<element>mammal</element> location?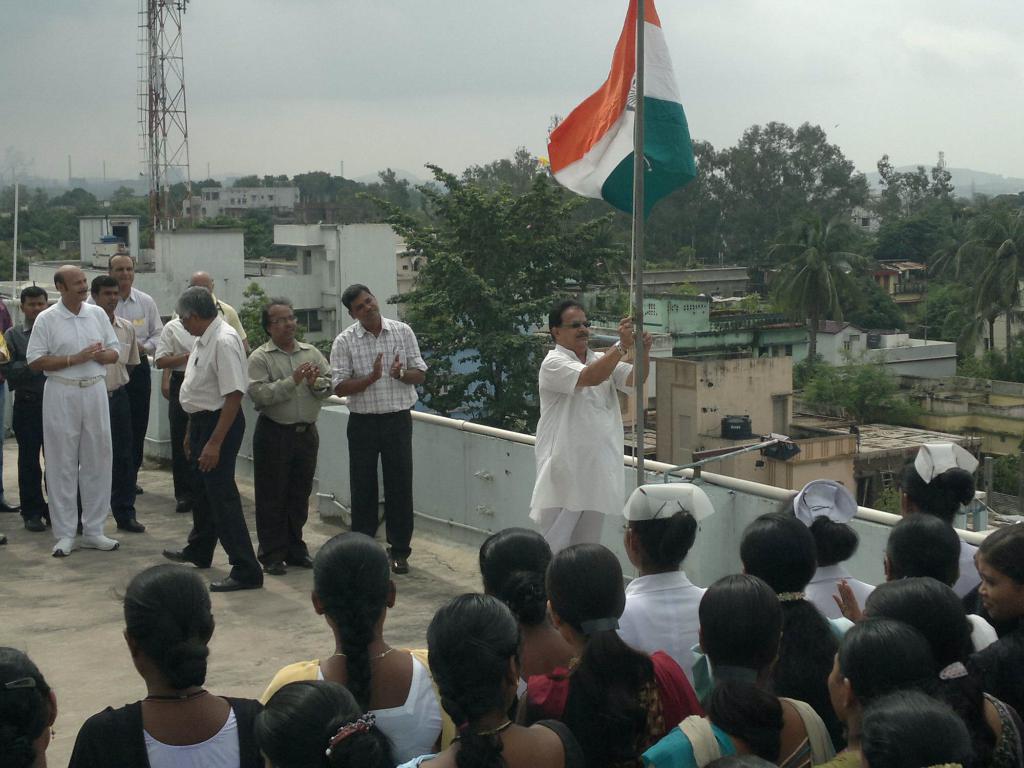
x1=332 y1=278 x2=432 y2=575
